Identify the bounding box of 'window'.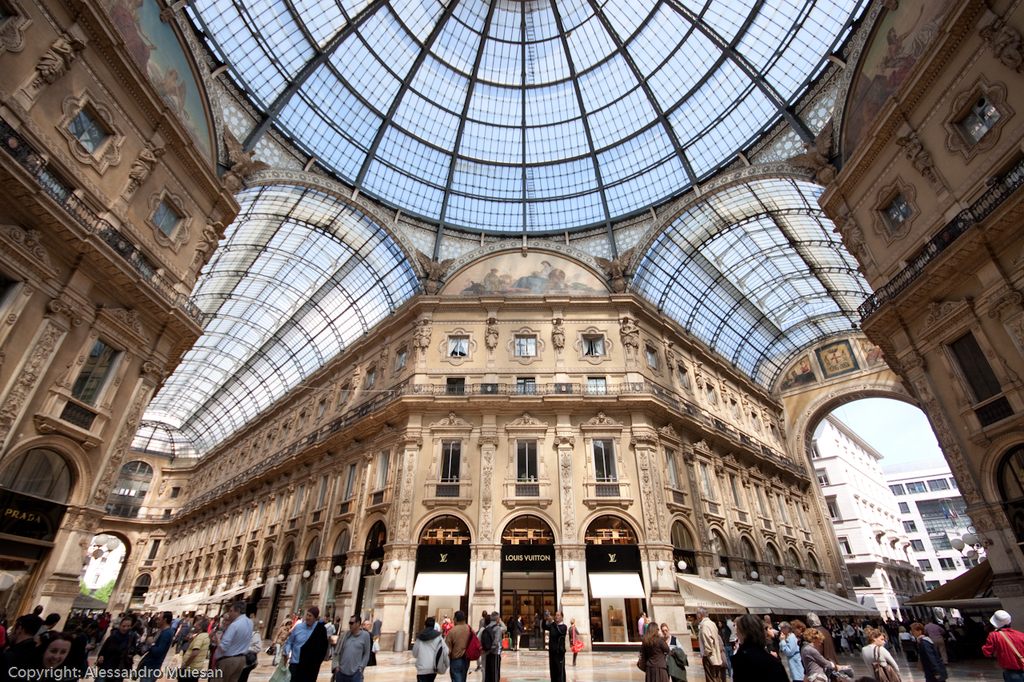
912 481 924 497.
